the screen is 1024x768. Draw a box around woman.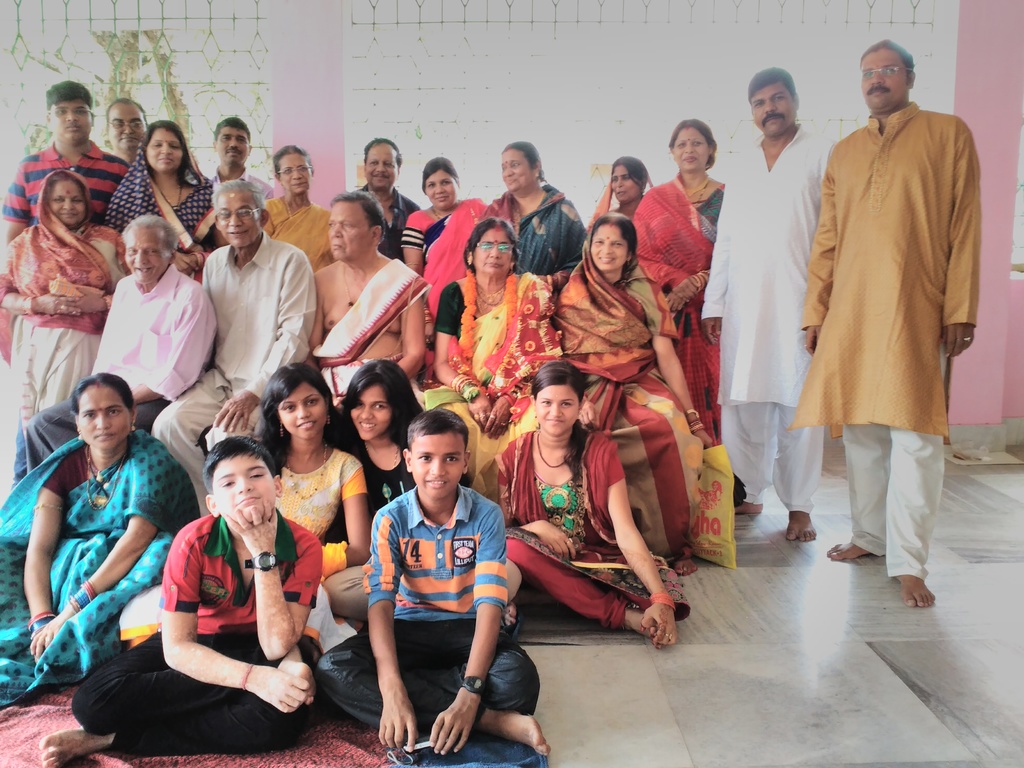
[x1=495, y1=357, x2=692, y2=657].
